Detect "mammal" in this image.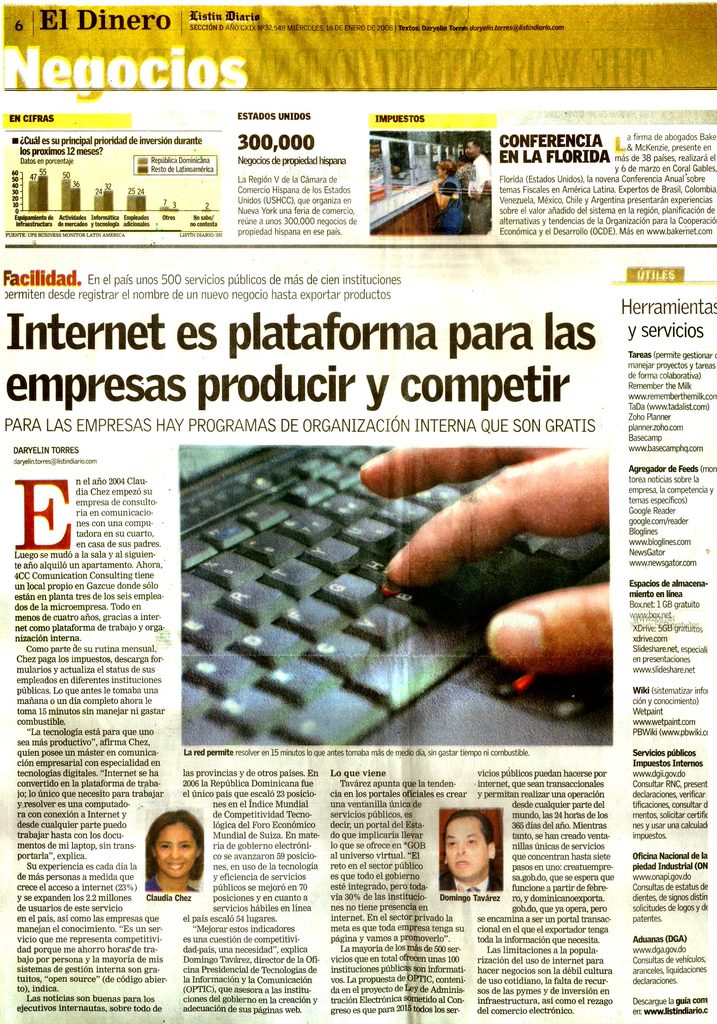
Detection: left=465, top=140, right=493, bottom=235.
